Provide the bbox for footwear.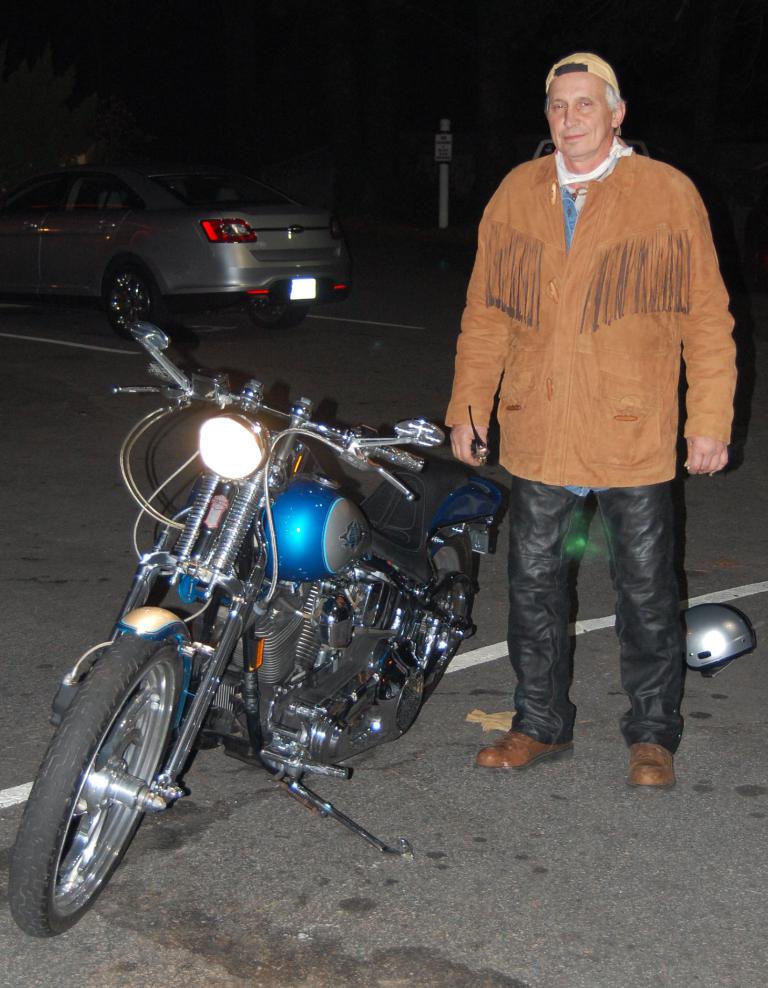
473, 730, 581, 774.
